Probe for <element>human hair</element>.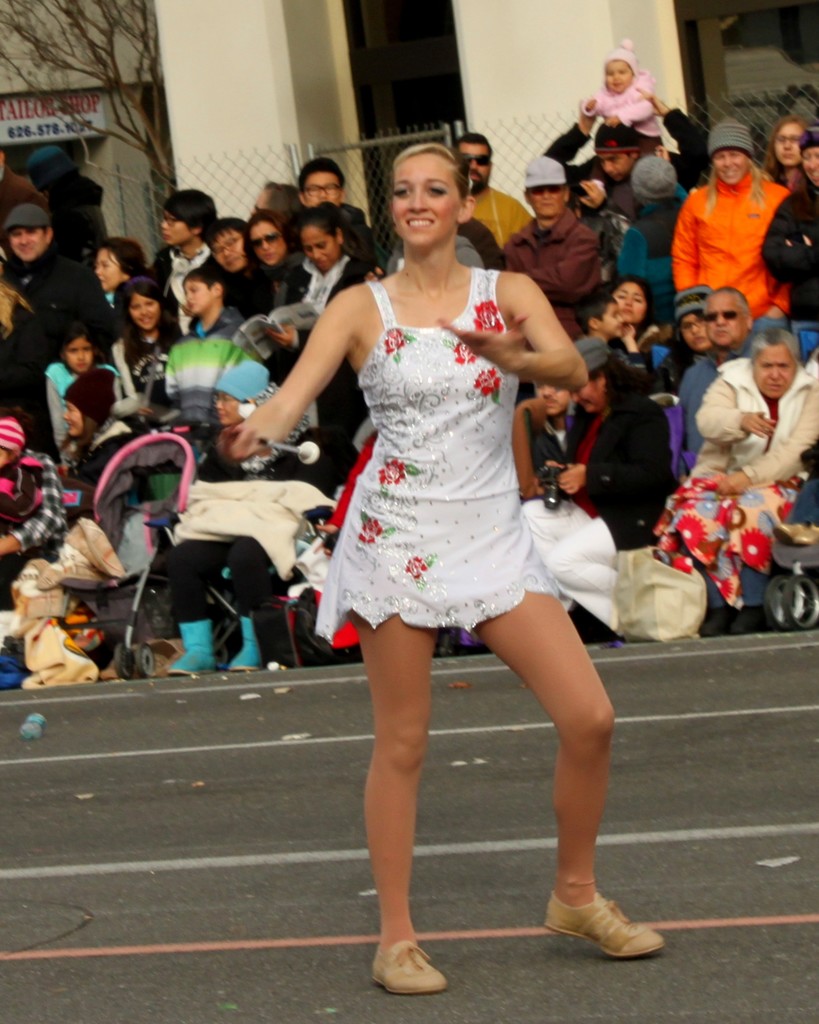
Probe result: x1=599, y1=270, x2=656, y2=344.
